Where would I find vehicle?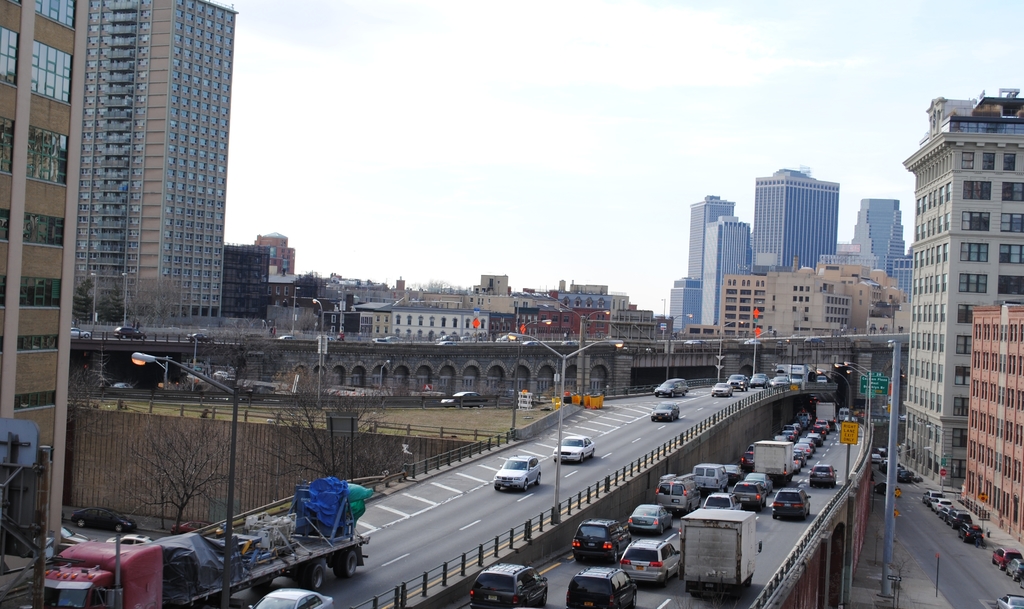
At rect(812, 374, 829, 386).
